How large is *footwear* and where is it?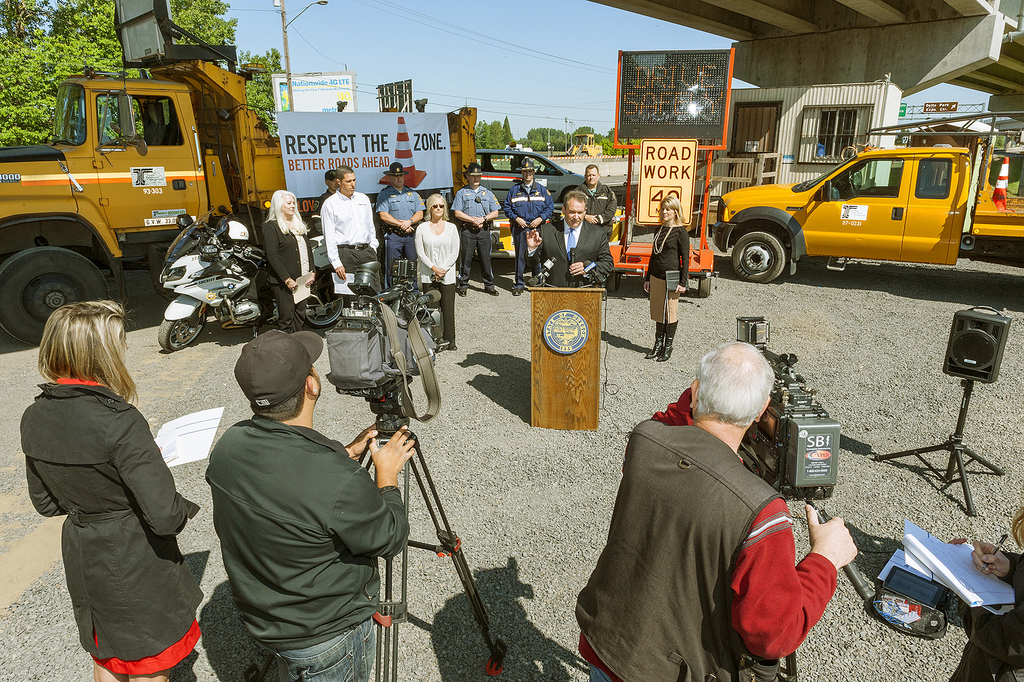
Bounding box: 487/285/499/294.
